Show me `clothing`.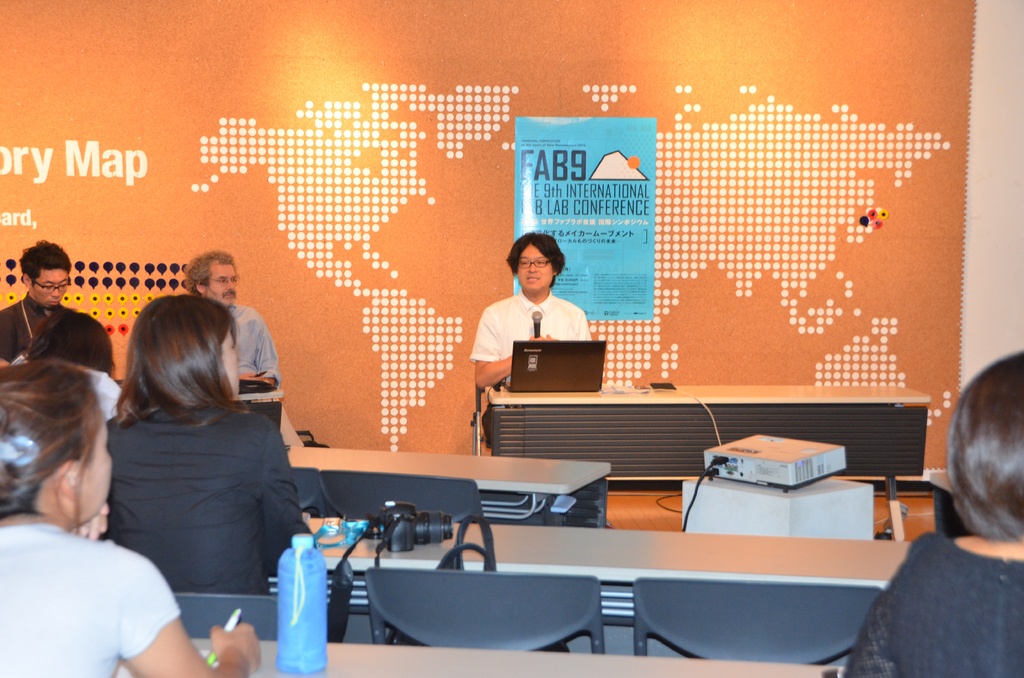
`clothing` is here: [left=0, top=521, right=181, bottom=677].
